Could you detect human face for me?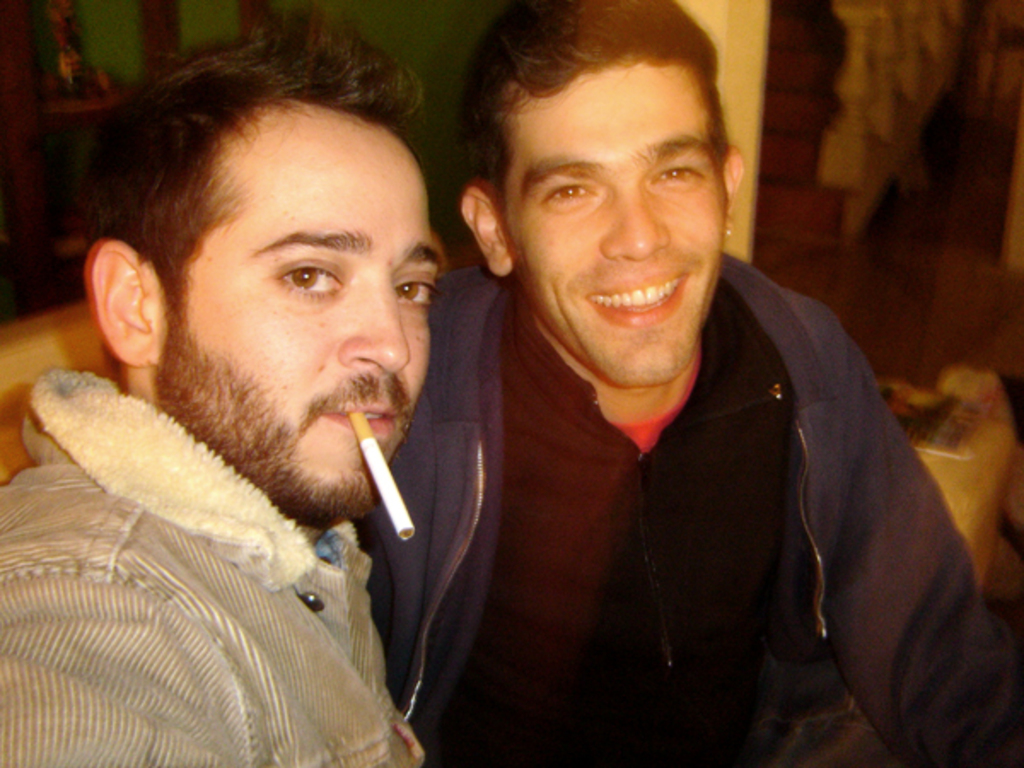
Detection result: detection(517, 58, 715, 389).
